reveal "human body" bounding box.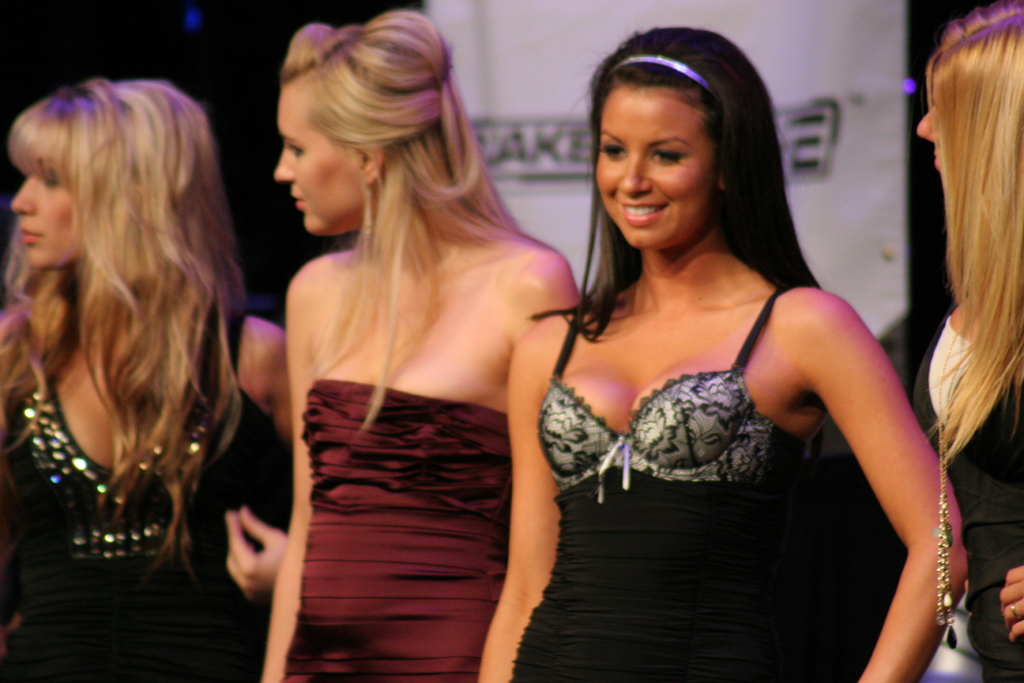
Revealed: l=906, t=310, r=1023, b=682.
